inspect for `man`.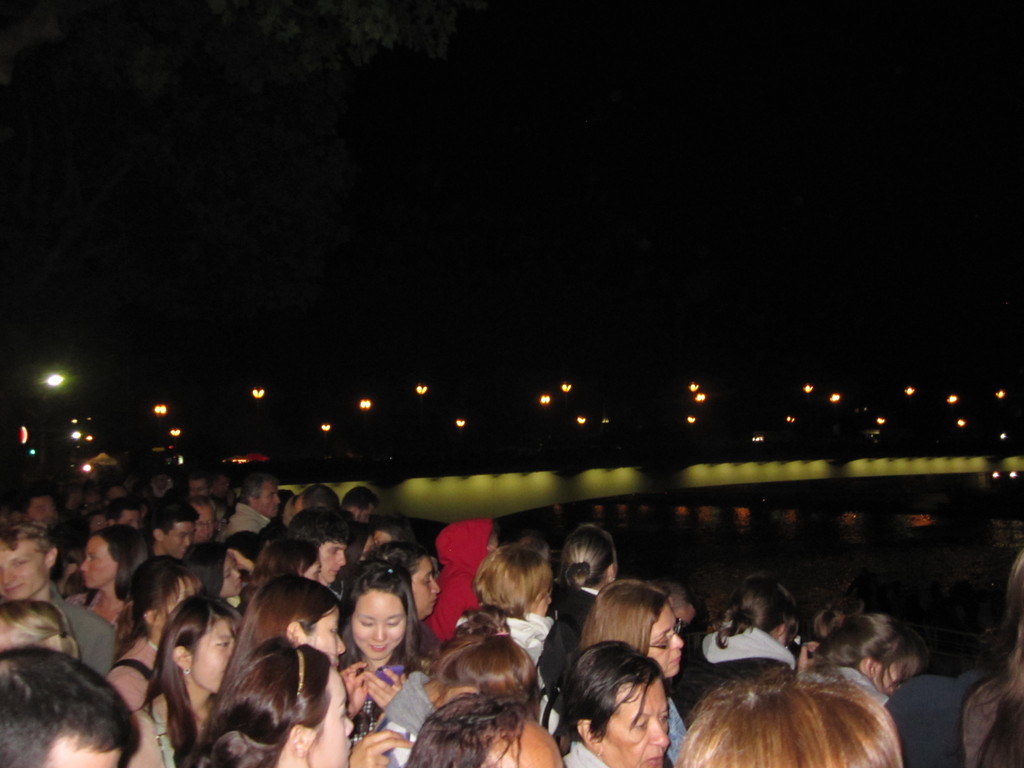
Inspection: detection(0, 648, 141, 767).
